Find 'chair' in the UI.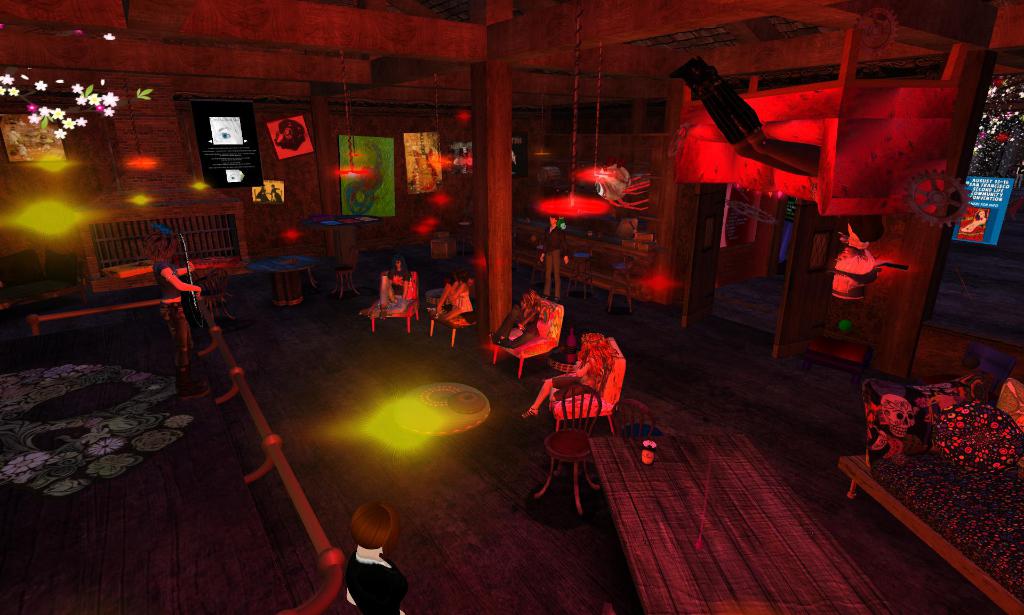
UI element at (535, 382, 604, 514).
